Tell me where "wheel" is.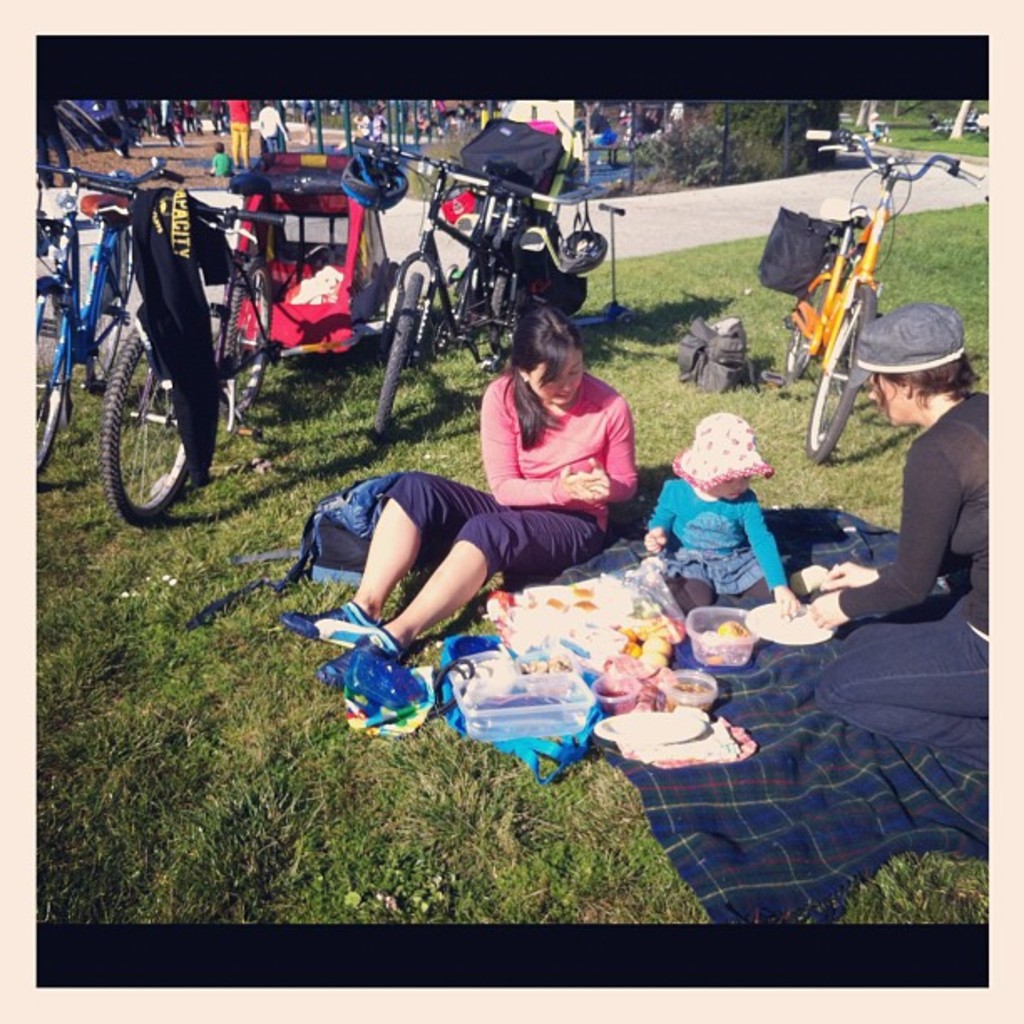
"wheel" is at {"x1": 35, "y1": 278, "x2": 64, "y2": 475}.
